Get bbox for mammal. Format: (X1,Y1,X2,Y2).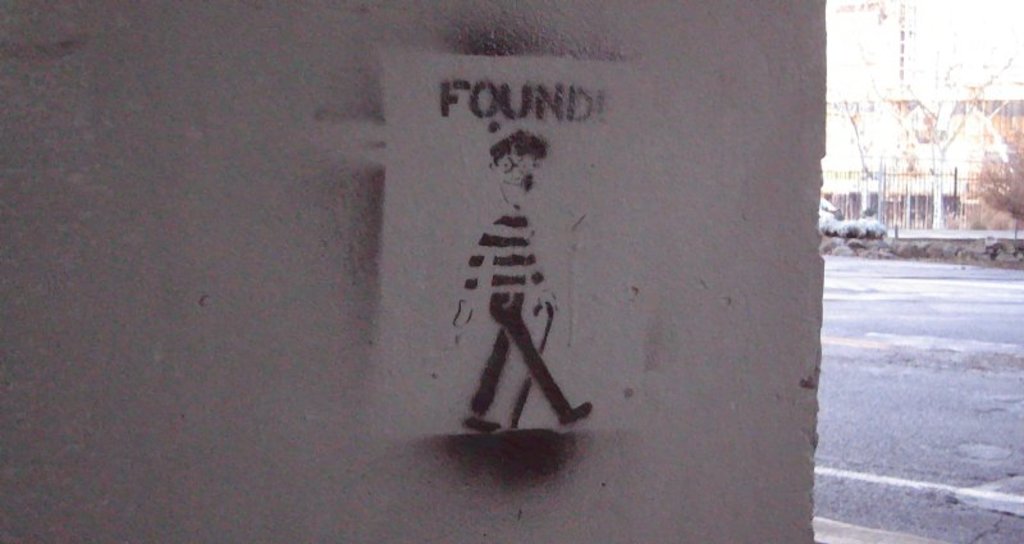
(454,164,585,448).
